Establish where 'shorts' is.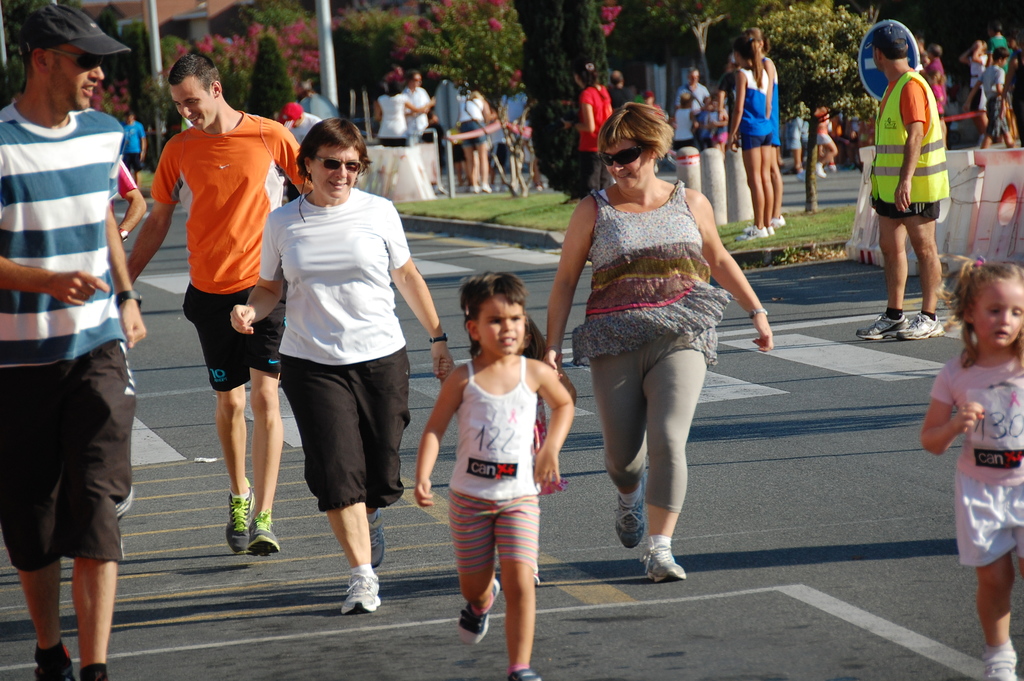
Established at [x1=488, y1=143, x2=509, y2=173].
